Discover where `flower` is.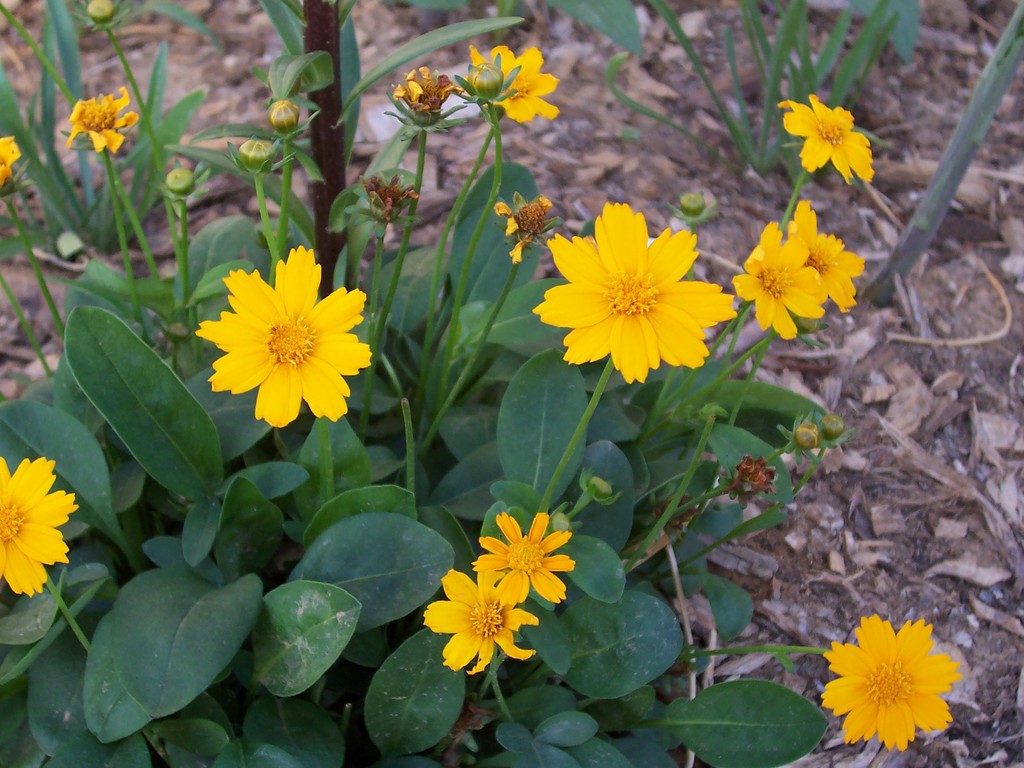
Discovered at x1=470 y1=508 x2=575 y2=604.
